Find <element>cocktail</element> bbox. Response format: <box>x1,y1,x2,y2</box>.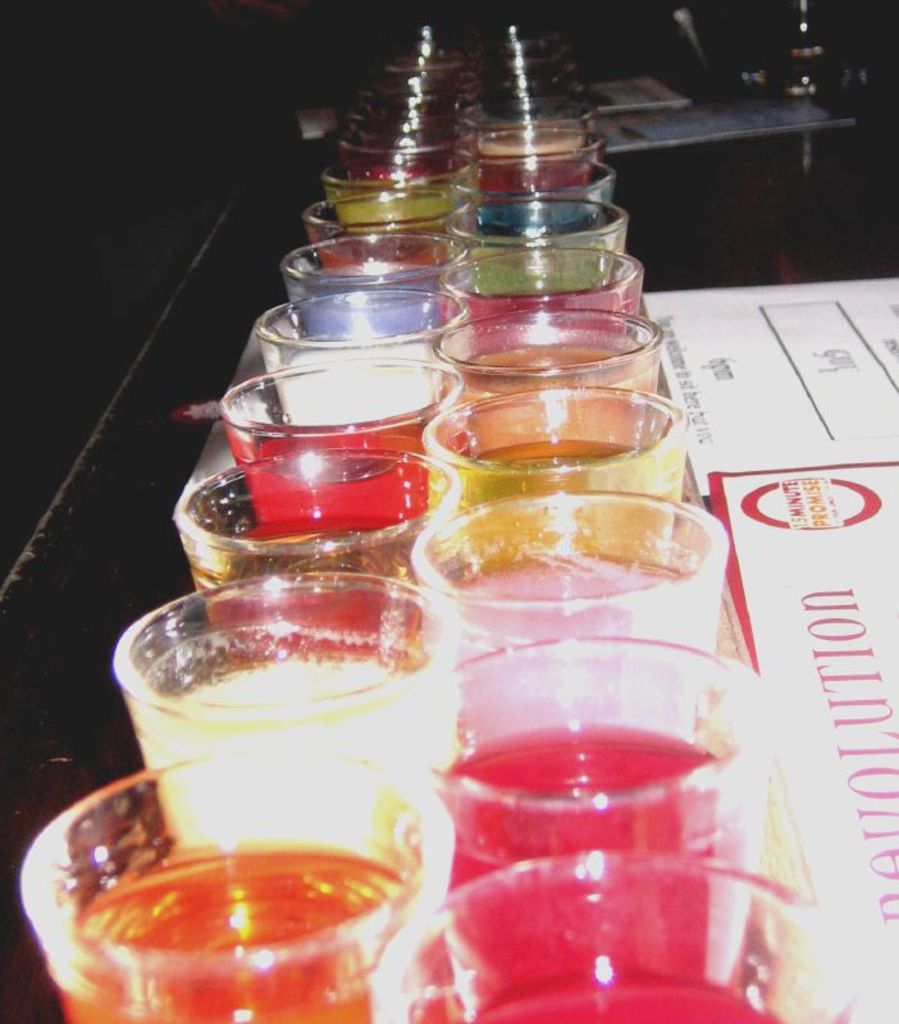
<box>298,173,465,284</box>.
